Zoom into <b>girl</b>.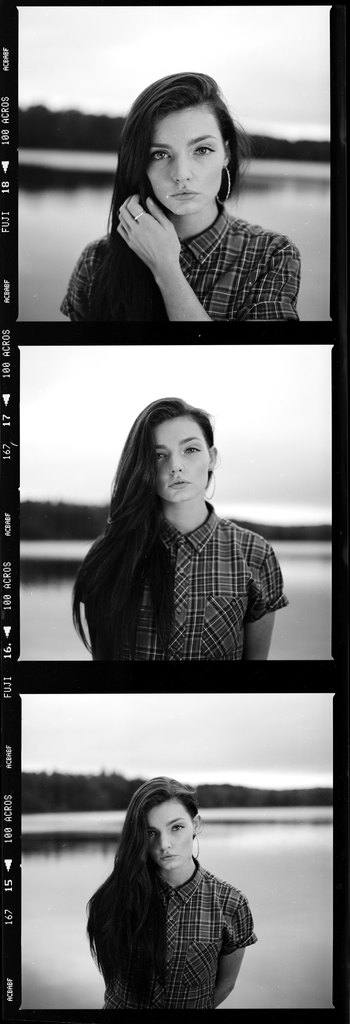
Zoom target: (85,776,257,1018).
